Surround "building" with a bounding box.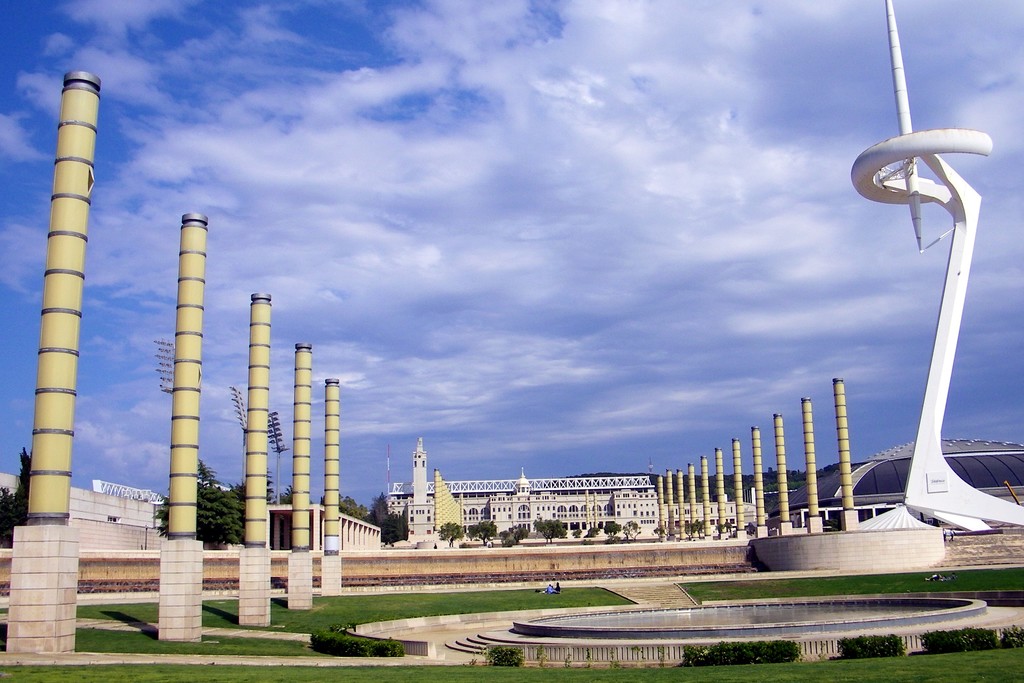
rect(387, 436, 757, 539).
